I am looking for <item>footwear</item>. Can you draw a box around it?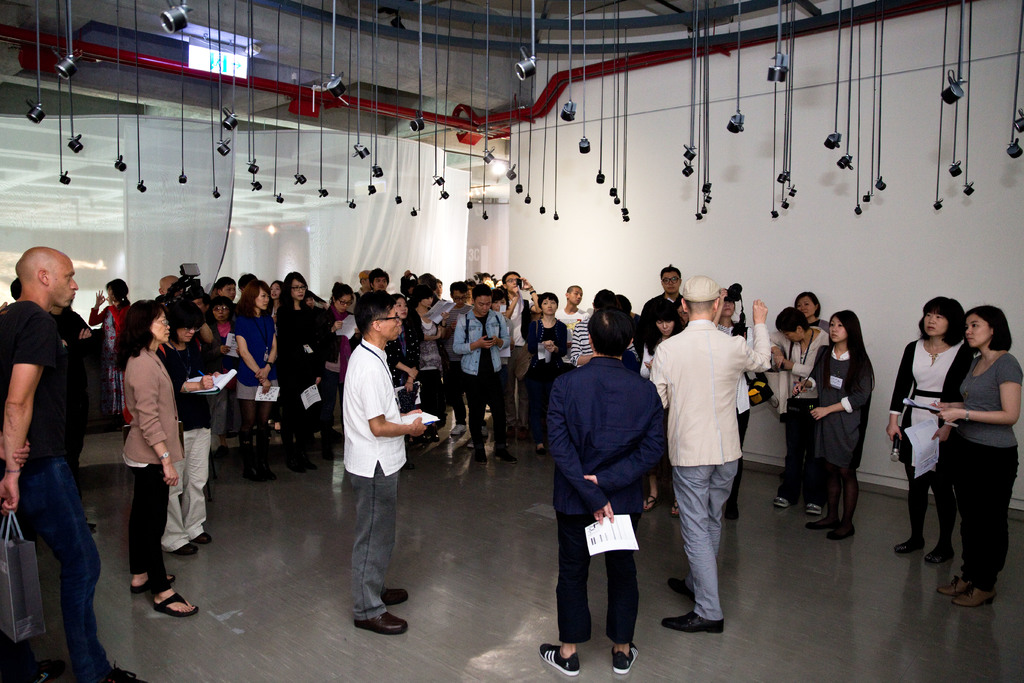
Sure, the bounding box is locate(937, 578, 972, 597).
